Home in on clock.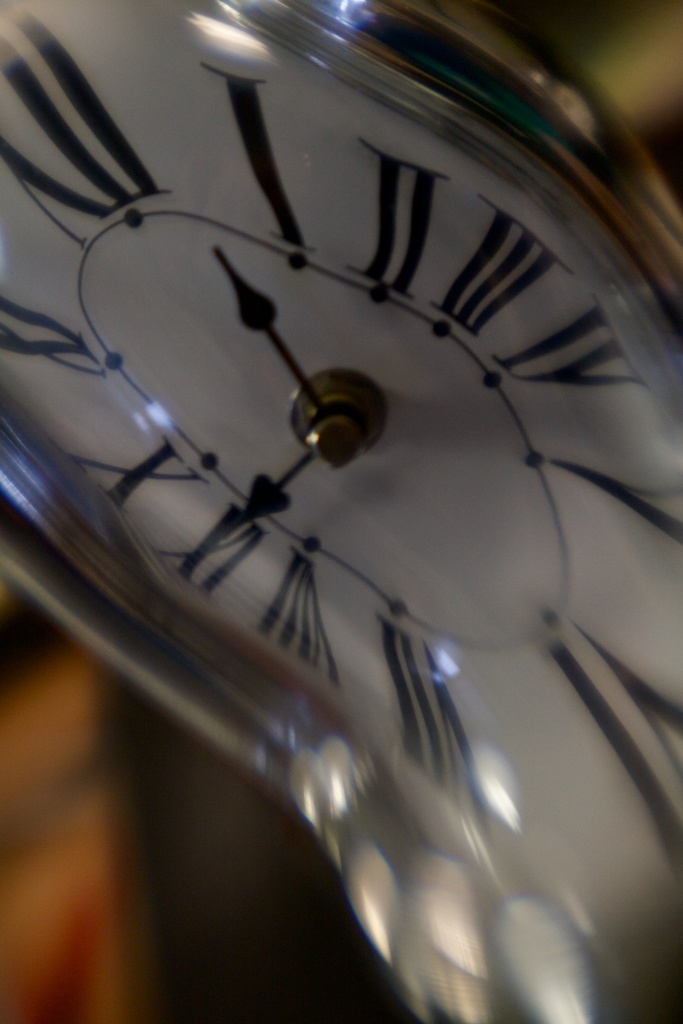
Homed in at select_region(0, 0, 682, 993).
